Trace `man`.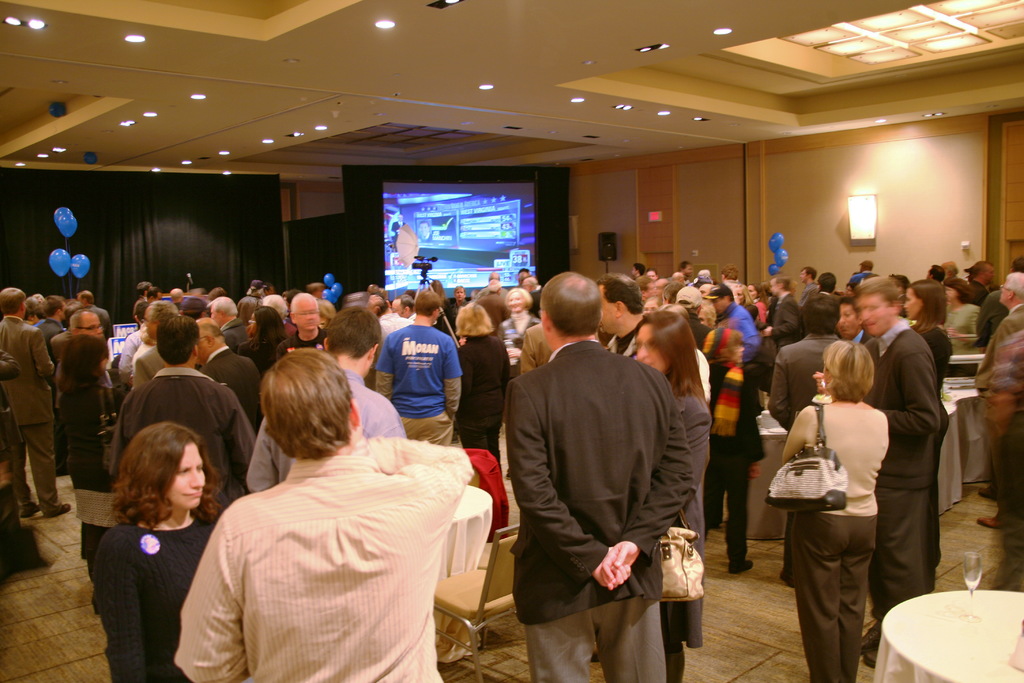
Traced to [79, 288, 114, 340].
